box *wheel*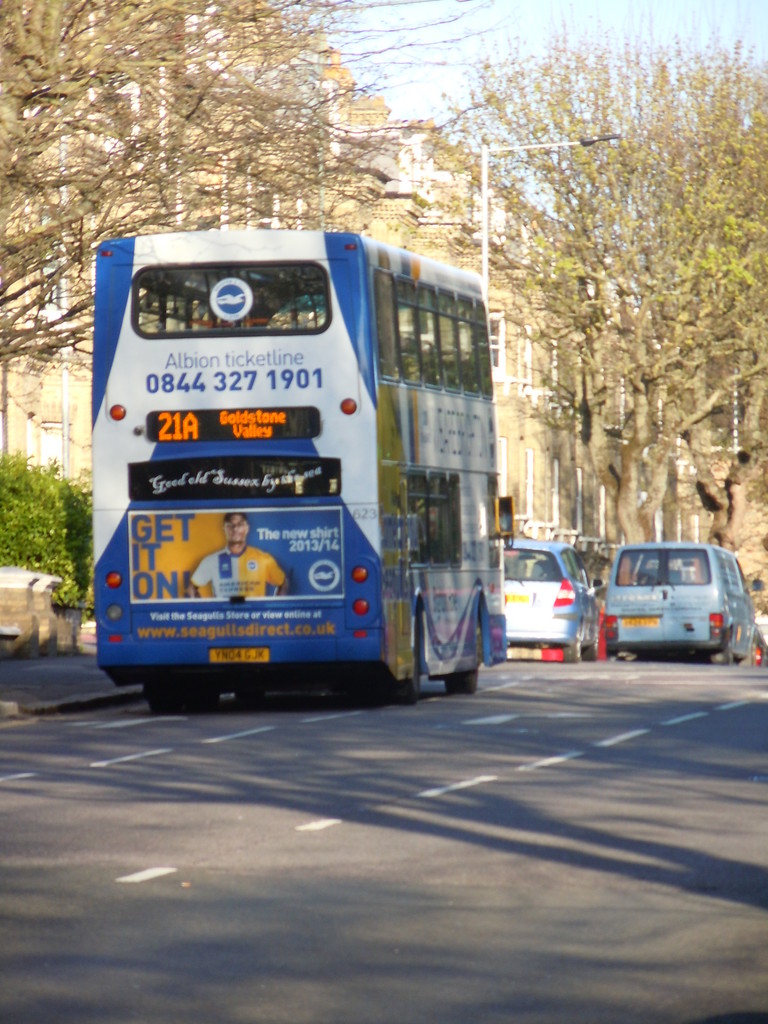
Rect(707, 634, 735, 666)
